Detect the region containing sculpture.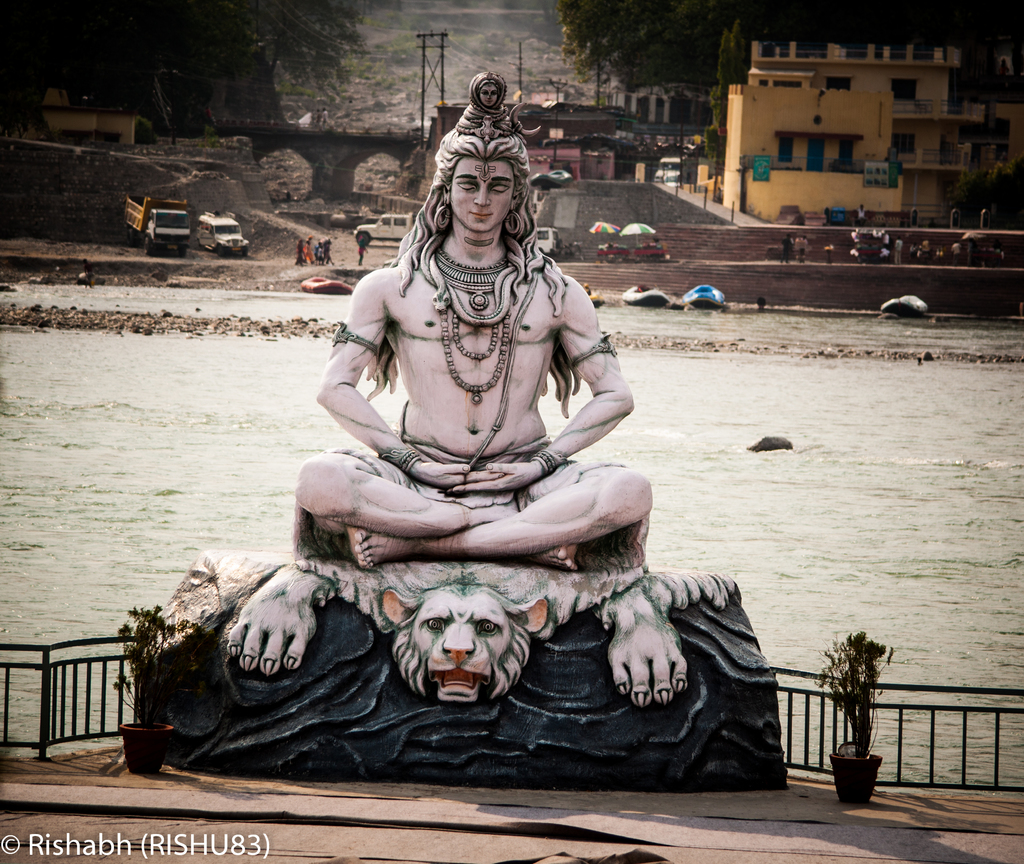
rect(219, 179, 684, 701).
